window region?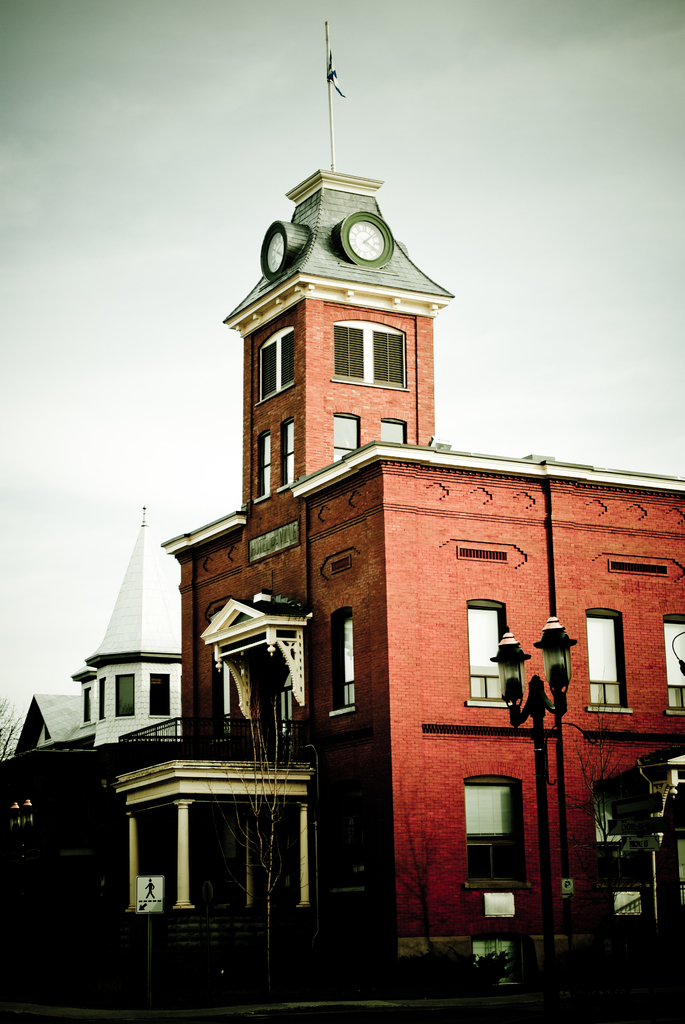
box=[81, 685, 95, 722]
